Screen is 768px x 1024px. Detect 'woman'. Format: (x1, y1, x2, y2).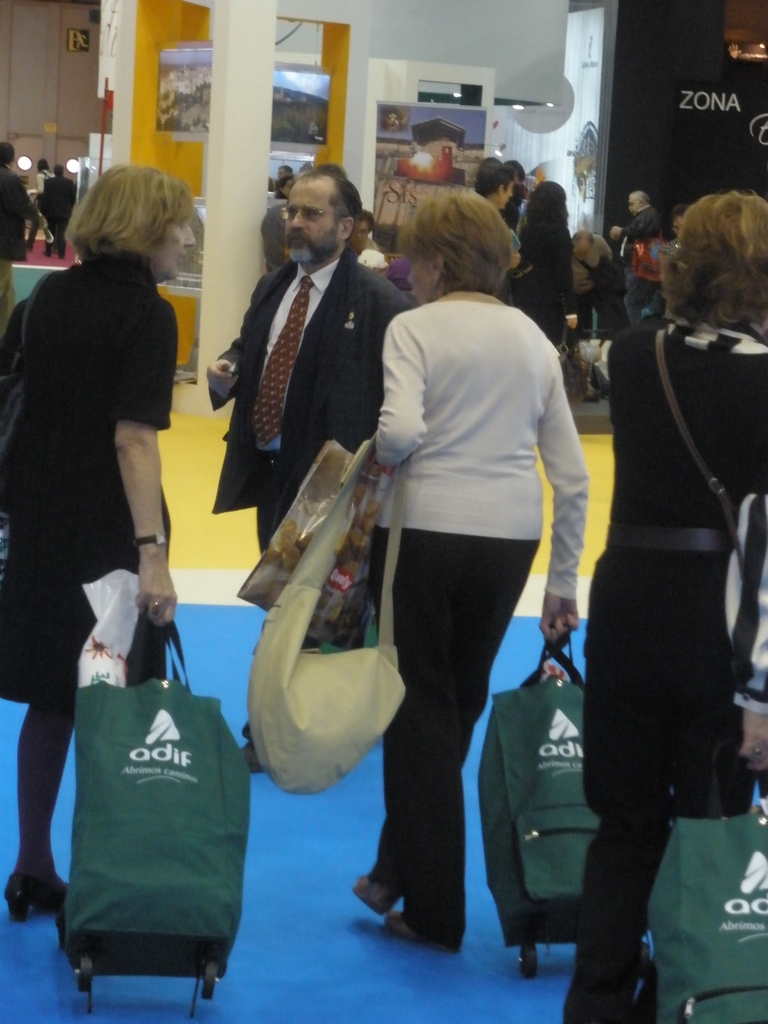
(515, 181, 577, 360).
